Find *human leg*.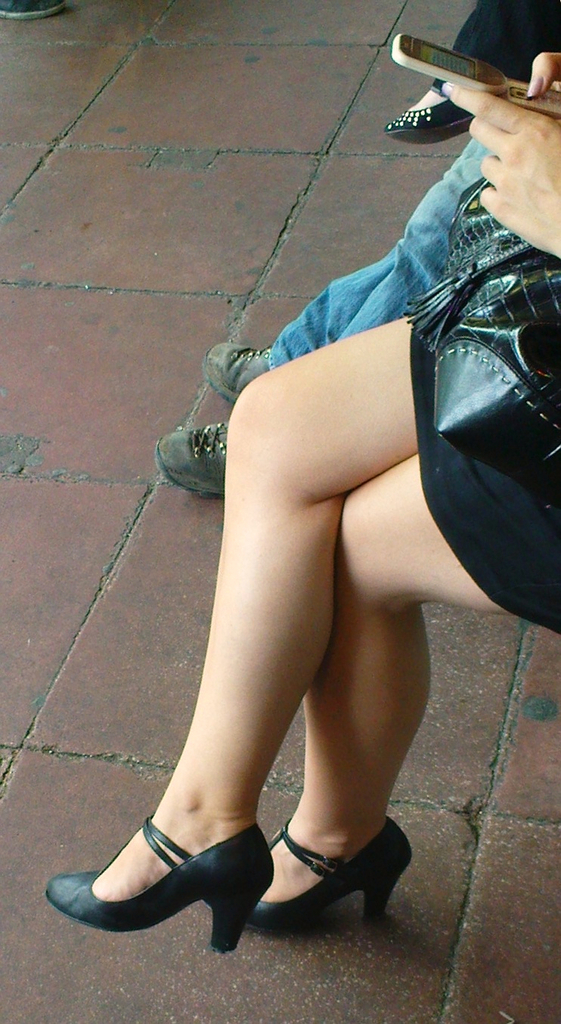
crop(168, 111, 516, 503).
